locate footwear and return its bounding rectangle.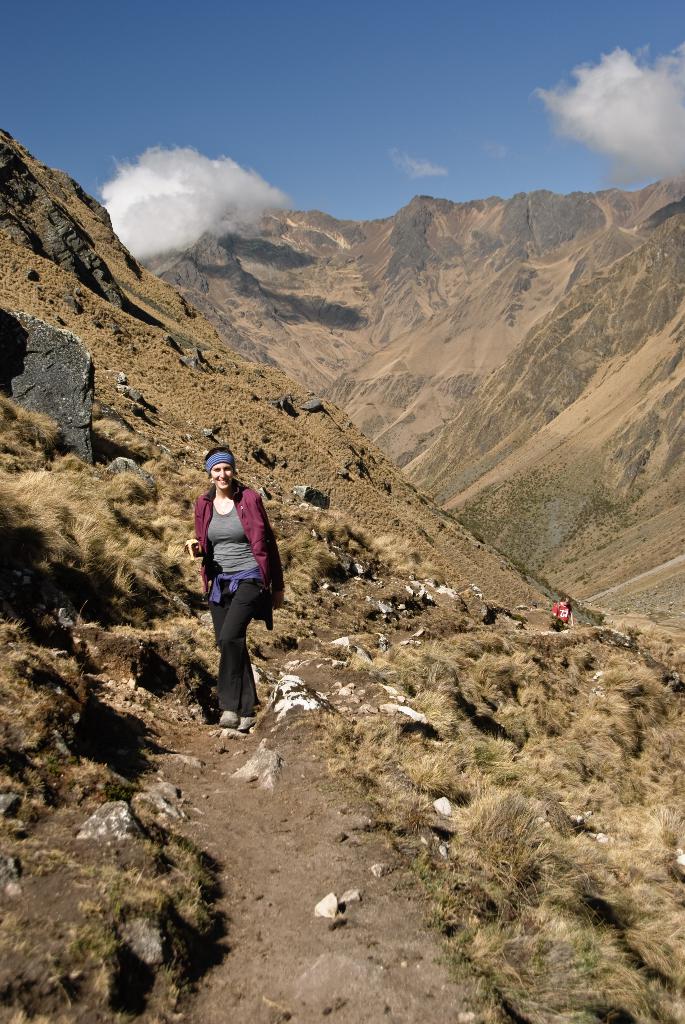
bbox(240, 714, 260, 731).
